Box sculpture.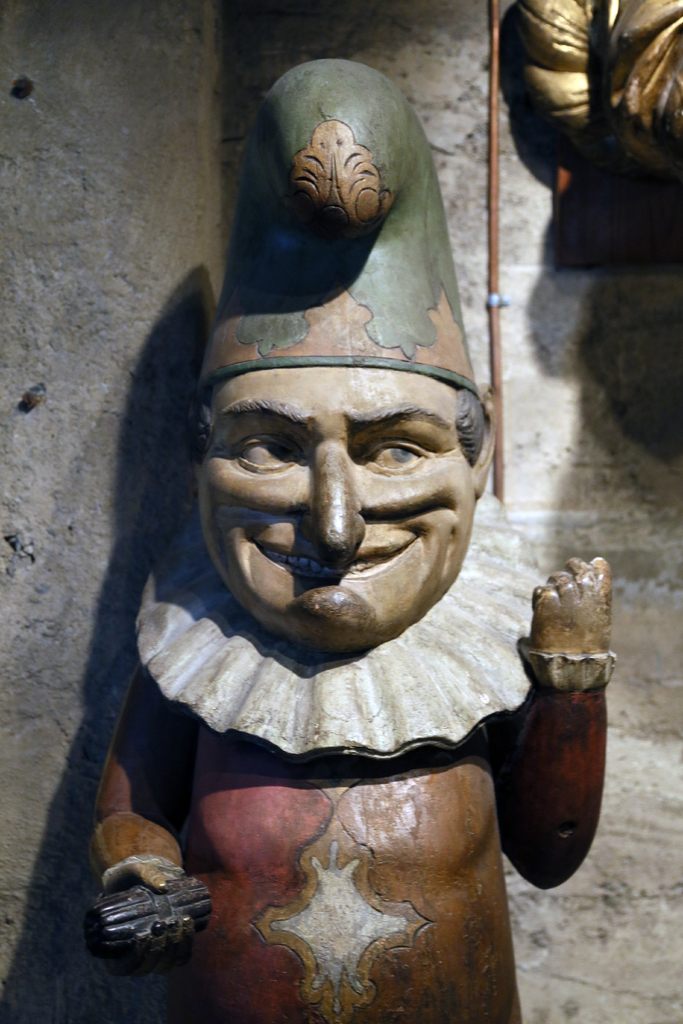
{"x1": 490, "y1": 1, "x2": 682, "y2": 280}.
